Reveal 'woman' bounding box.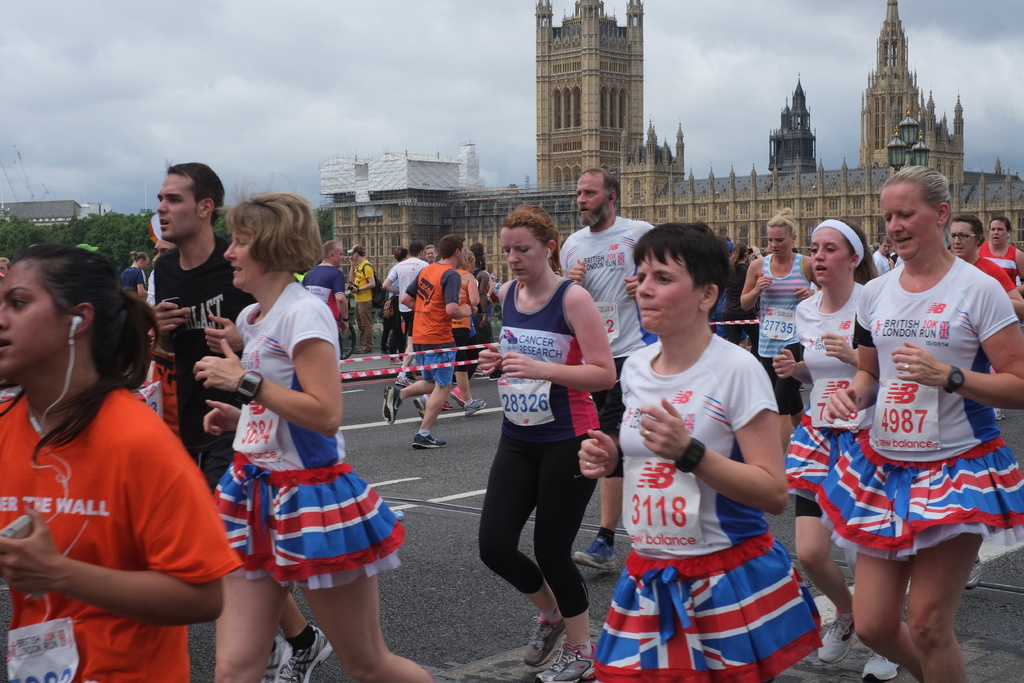
Revealed: pyautogui.locateOnScreen(4, 238, 232, 676).
